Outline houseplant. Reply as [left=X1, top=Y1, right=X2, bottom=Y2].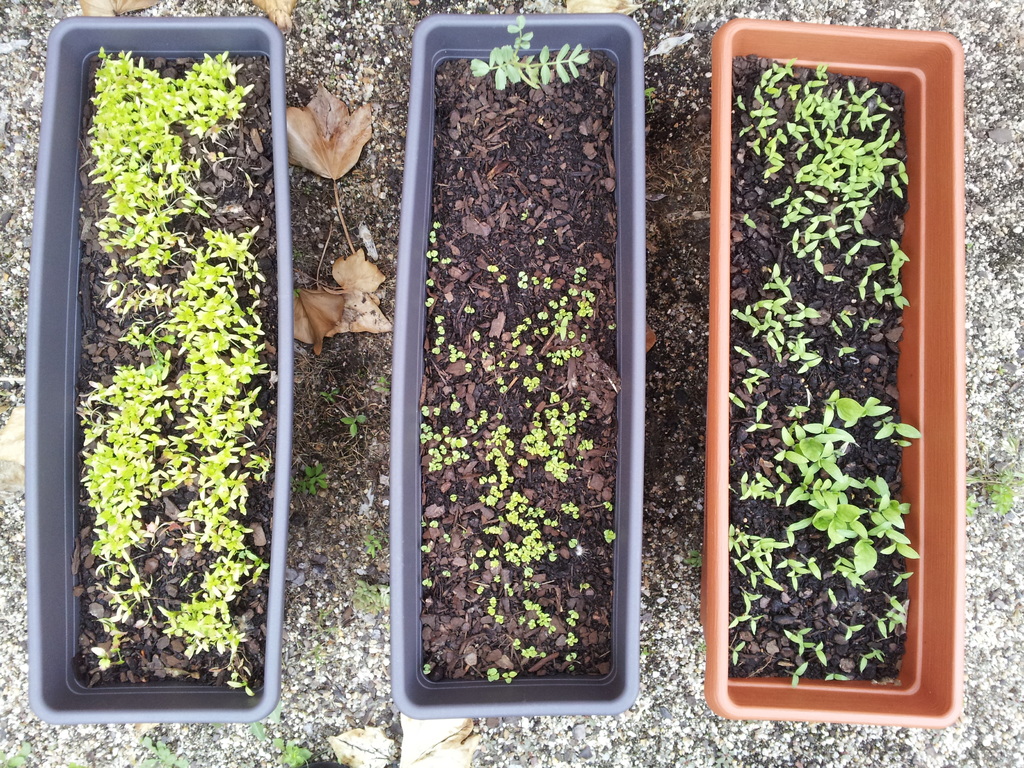
[left=702, top=15, right=966, bottom=731].
